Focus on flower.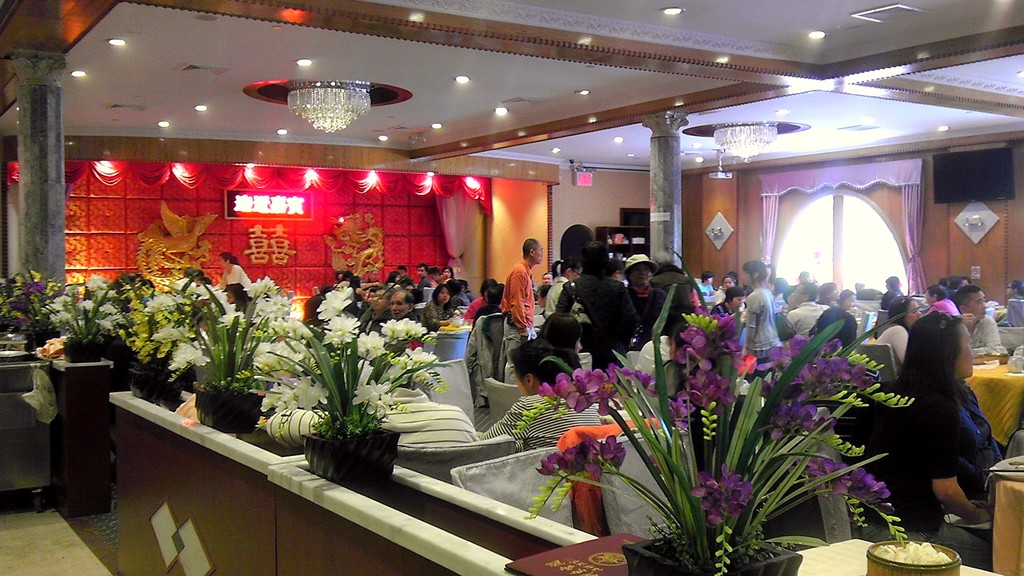
Focused at 541, 365, 612, 412.
